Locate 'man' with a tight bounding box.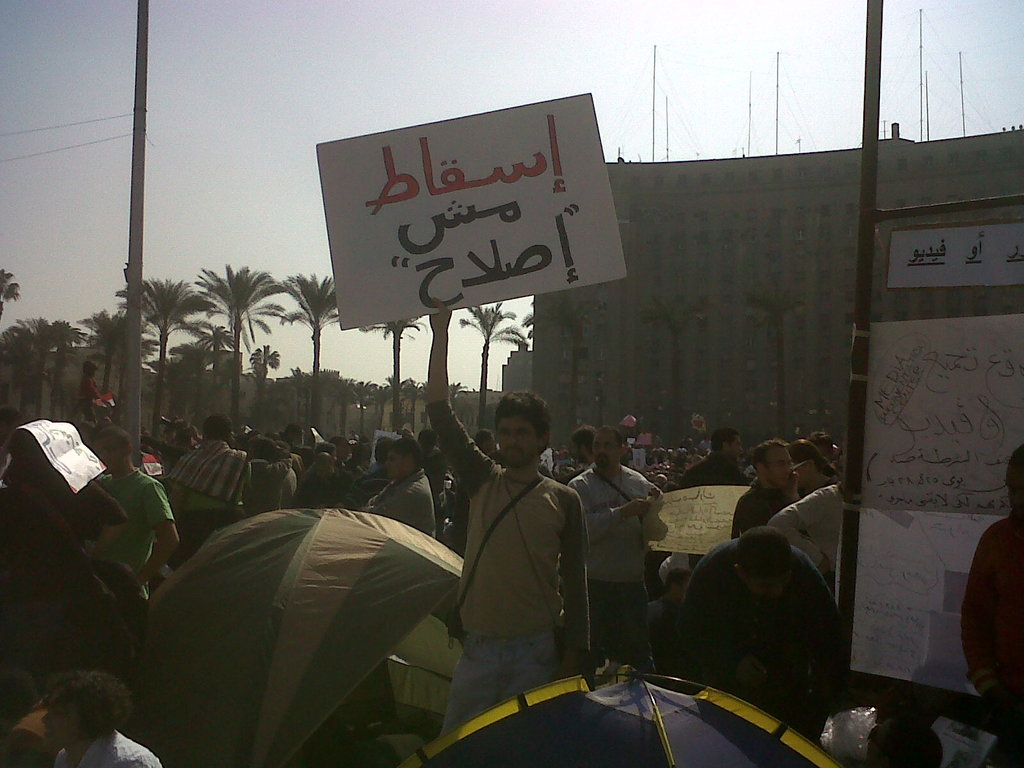
left=91, top=426, right=184, bottom=595.
